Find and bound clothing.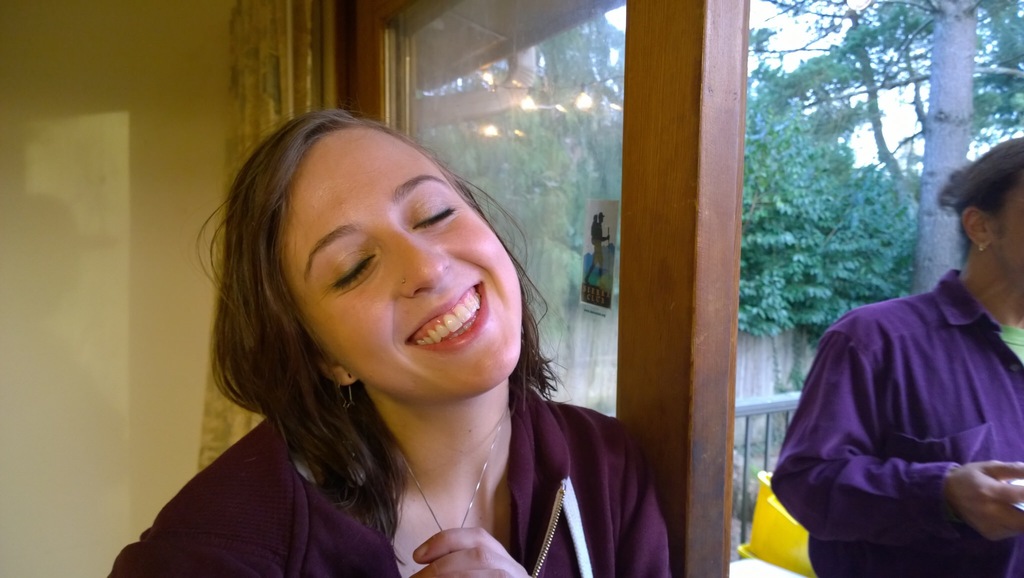
Bound: [767,226,1016,573].
